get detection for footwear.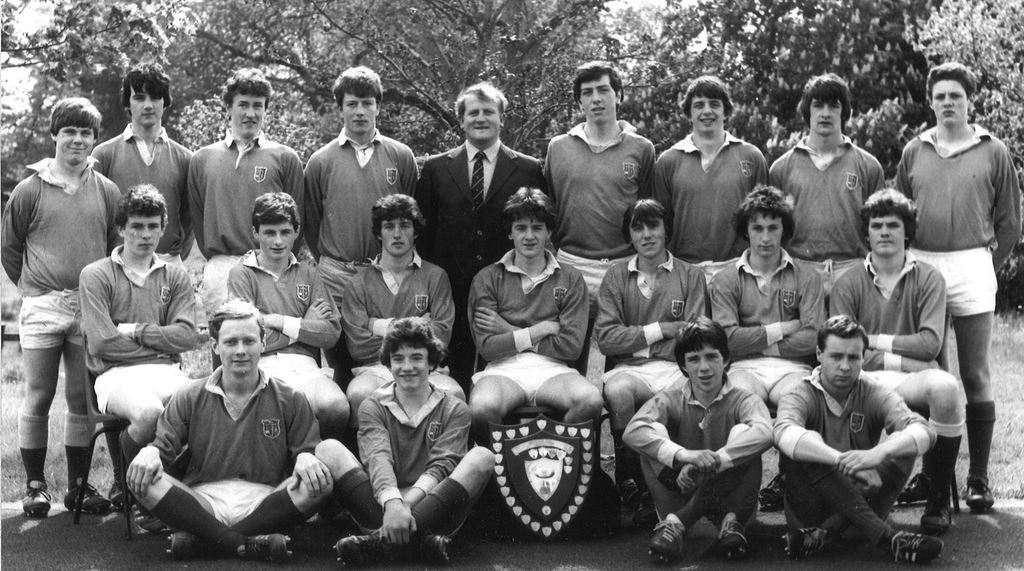
Detection: <region>966, 476, 997, 504</region>.
